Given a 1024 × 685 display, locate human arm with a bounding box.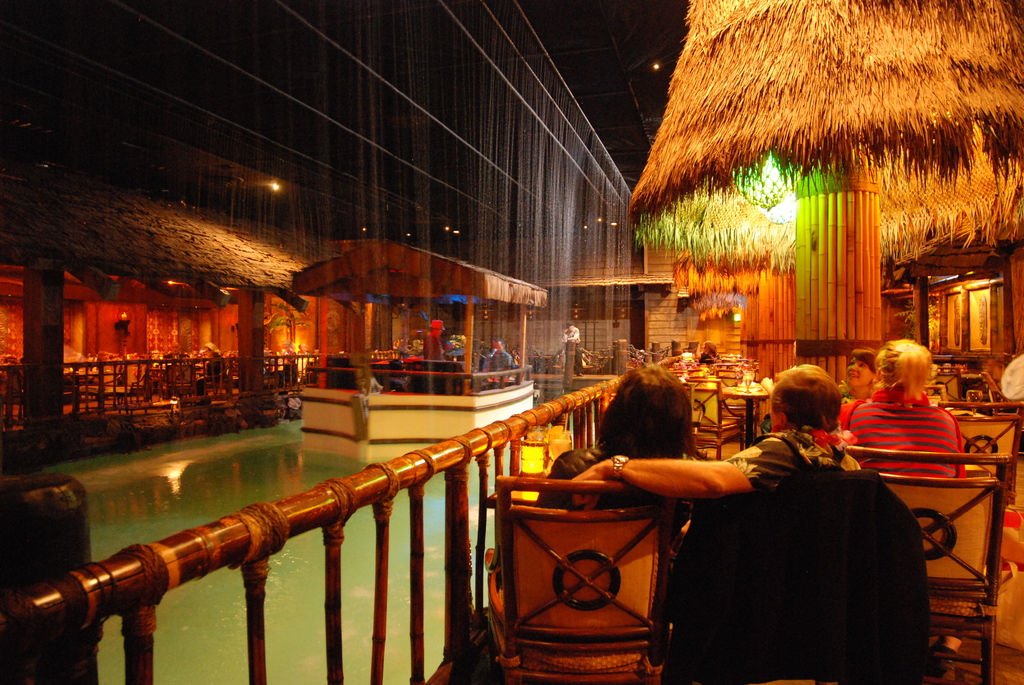
Located: box=[693, 342, 705, 362].
